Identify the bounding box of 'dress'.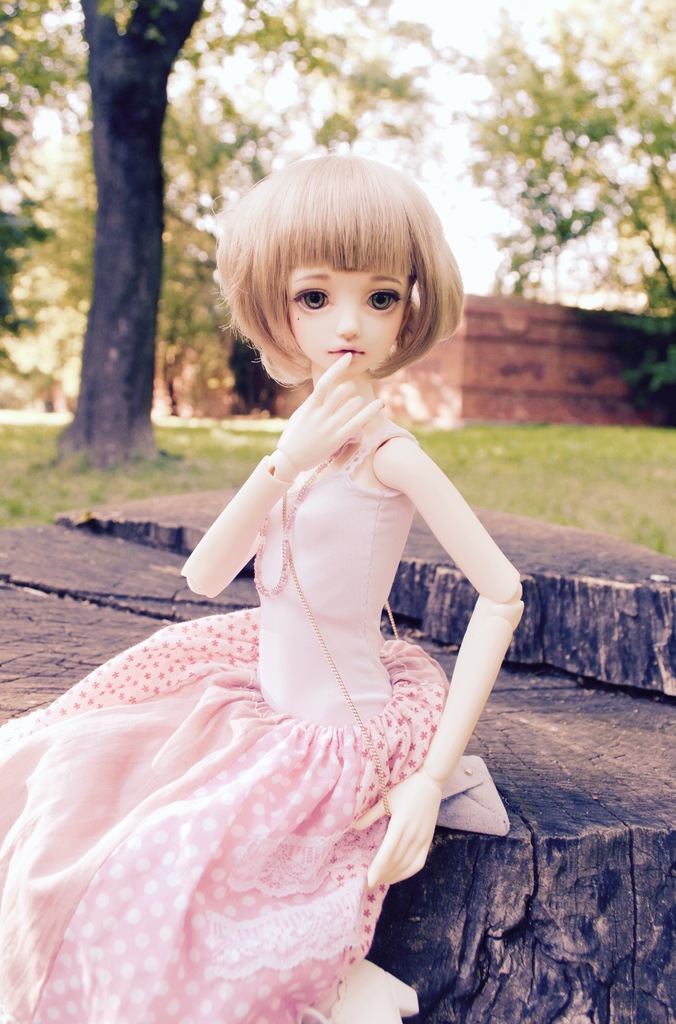
0 428 515 1023.
